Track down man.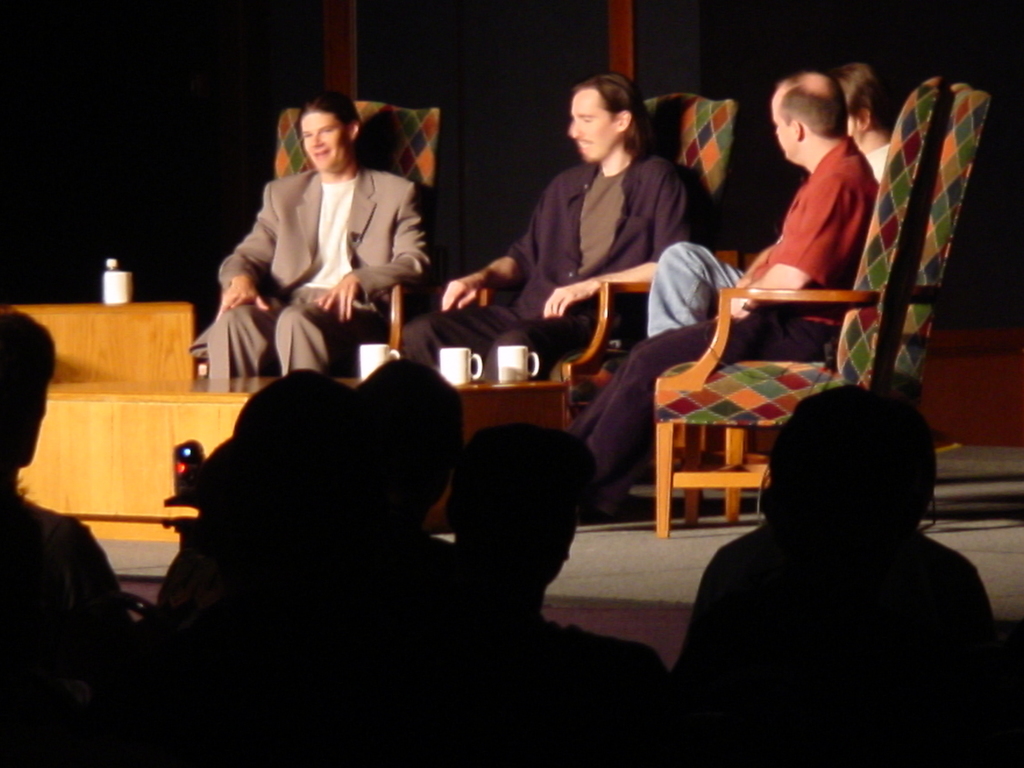
Tracked to detection(389, 72, 708, 375).
